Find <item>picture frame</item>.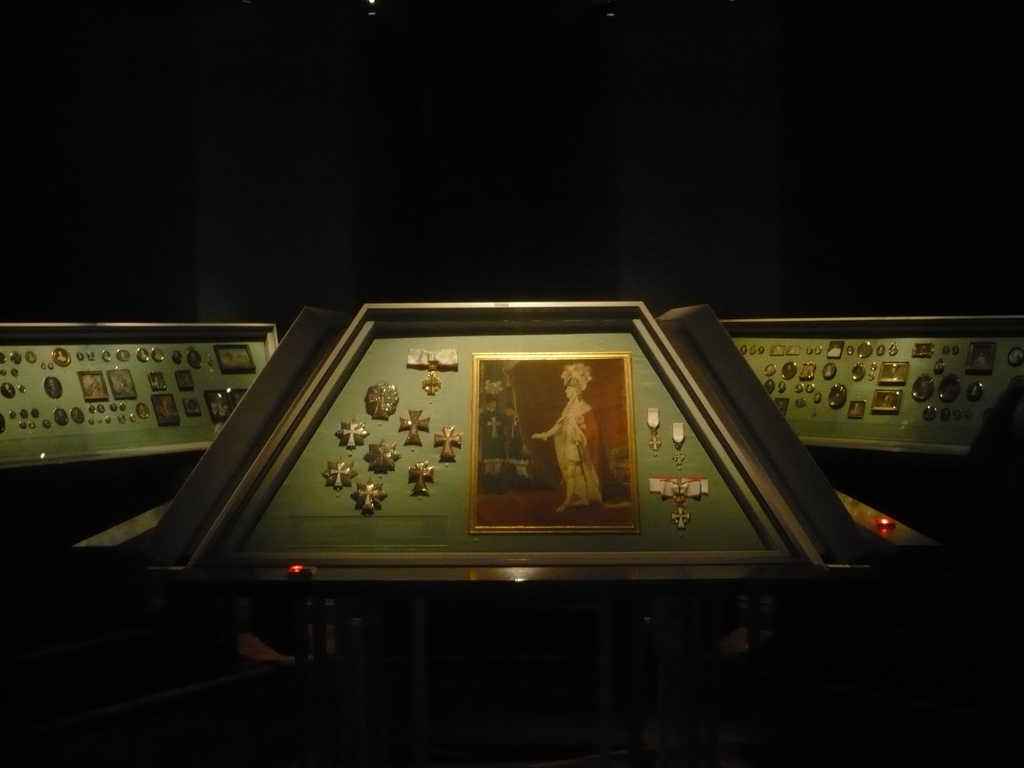
(left=152, top=348, right=165, bottom=362).
